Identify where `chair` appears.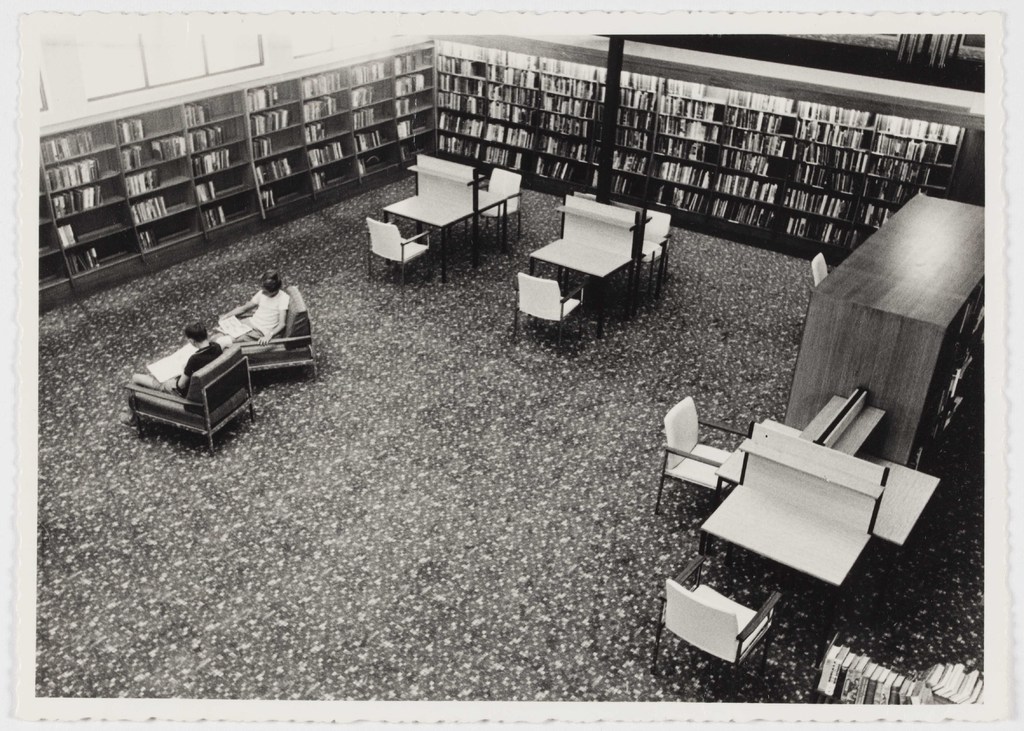
Appears at {"x1": 655, "y1": 397, "x2": 748, "y2": 518}.
